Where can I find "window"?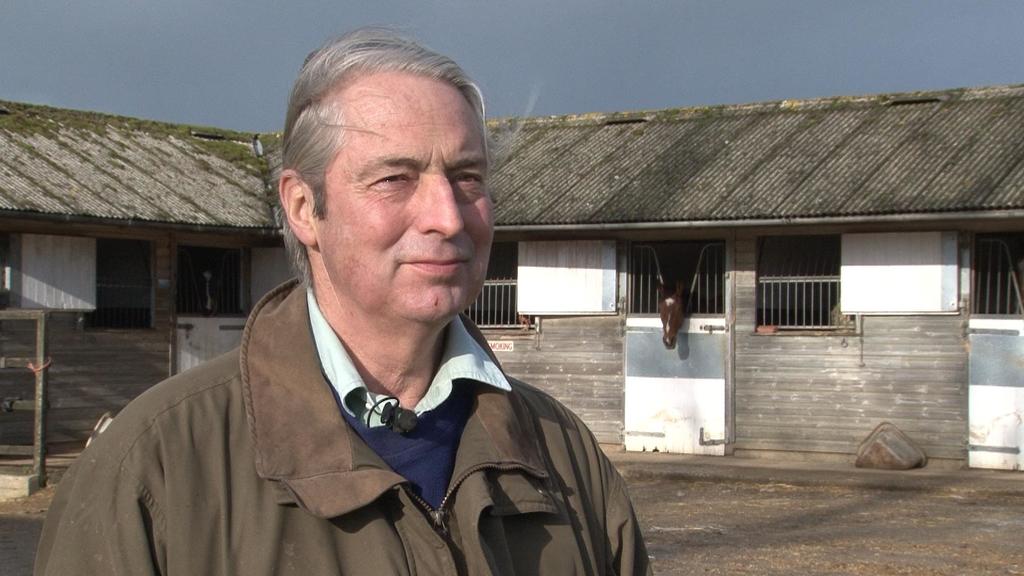
You can find it at box(754, 230, 859, 339).
